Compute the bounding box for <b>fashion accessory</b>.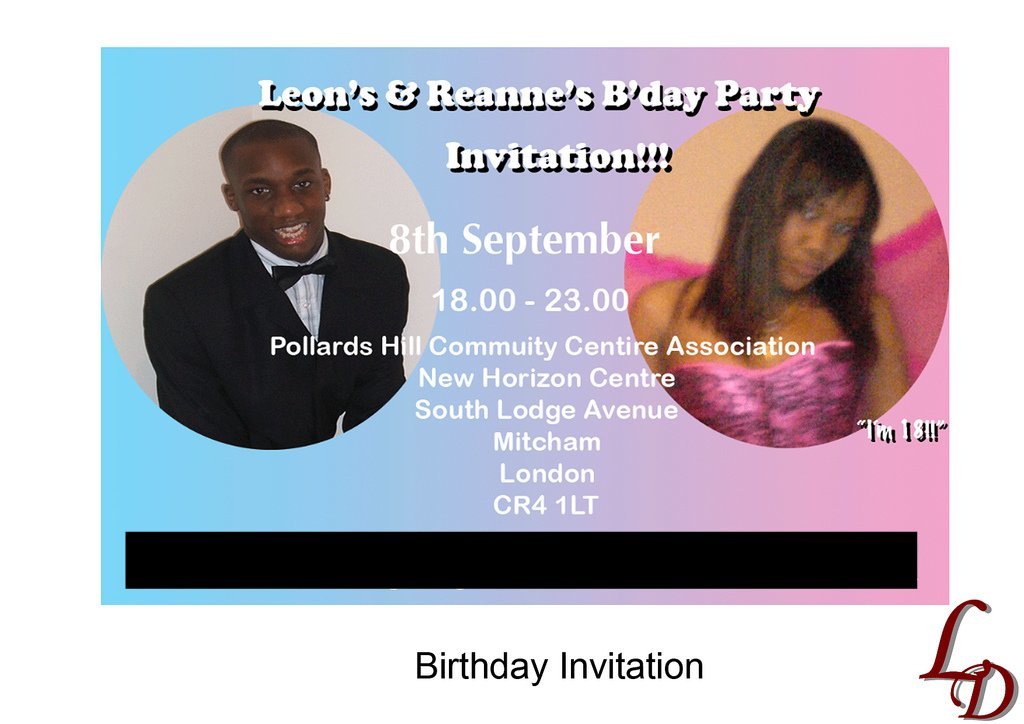
bbox(753, 297, 804, 338).
